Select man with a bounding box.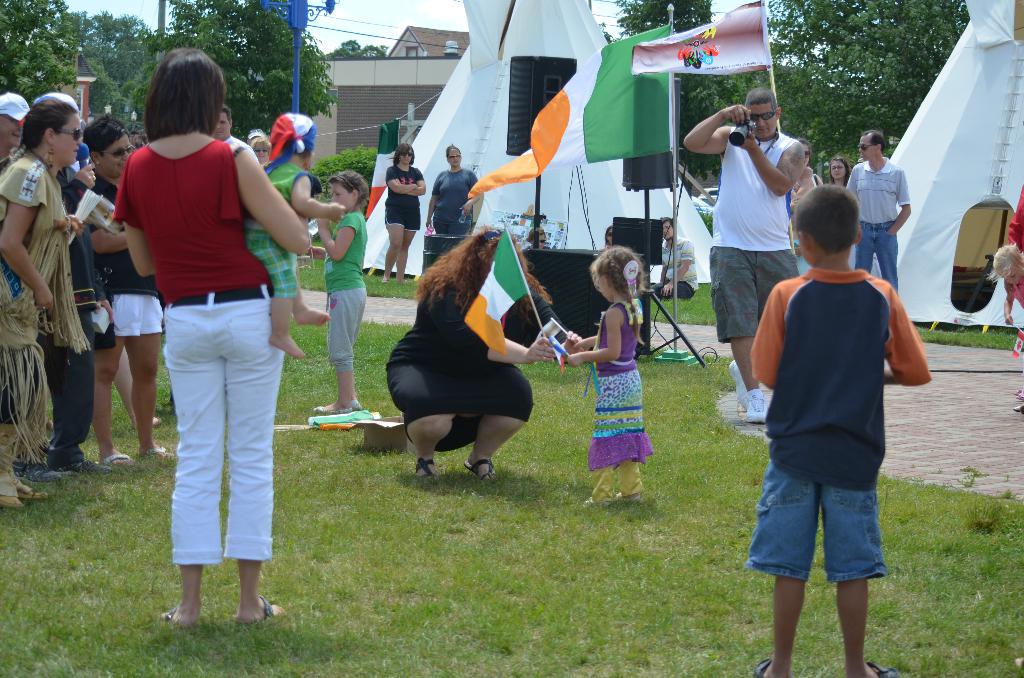
pyautogui.locateOnScreen(659, 214, 703, 297).
